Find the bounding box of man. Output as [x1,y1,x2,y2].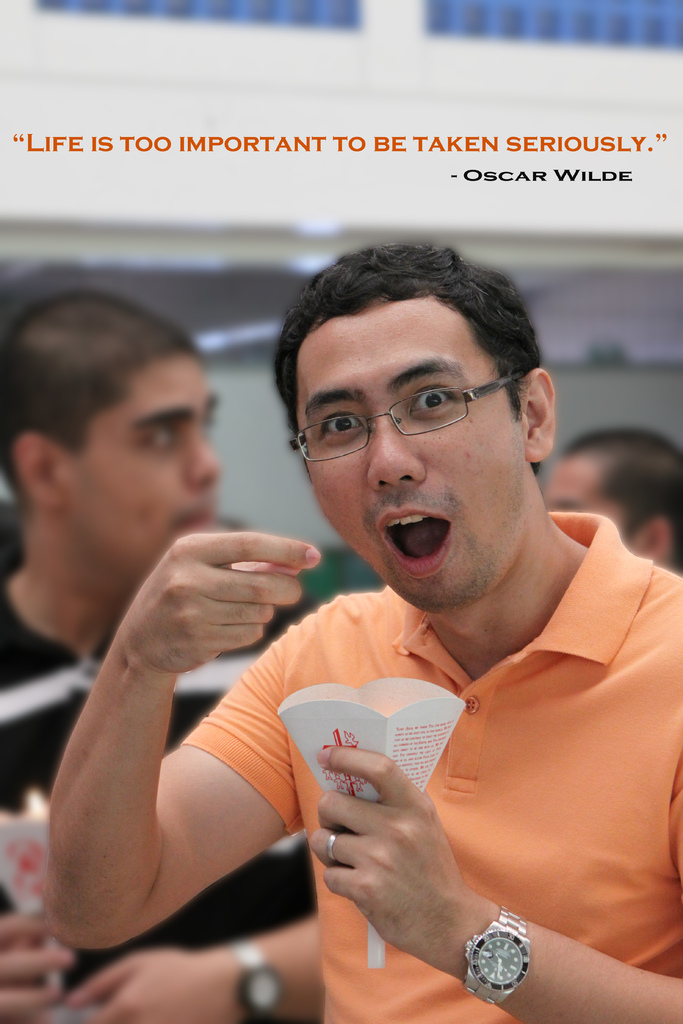
[0,283,320,1023].
